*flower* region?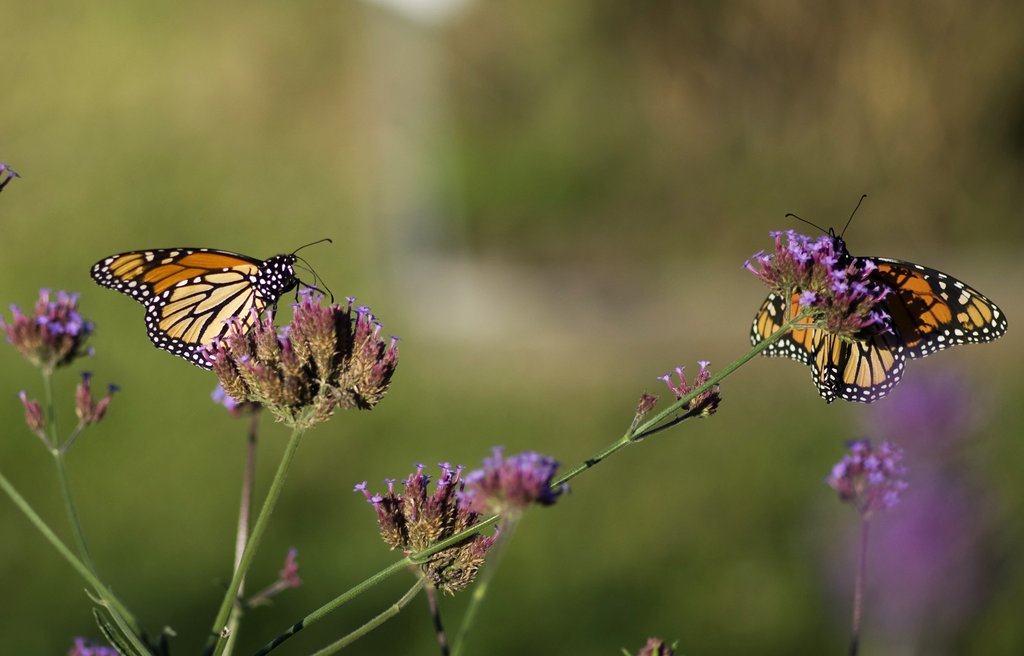
<region>61, 630, 147, 655</region>
